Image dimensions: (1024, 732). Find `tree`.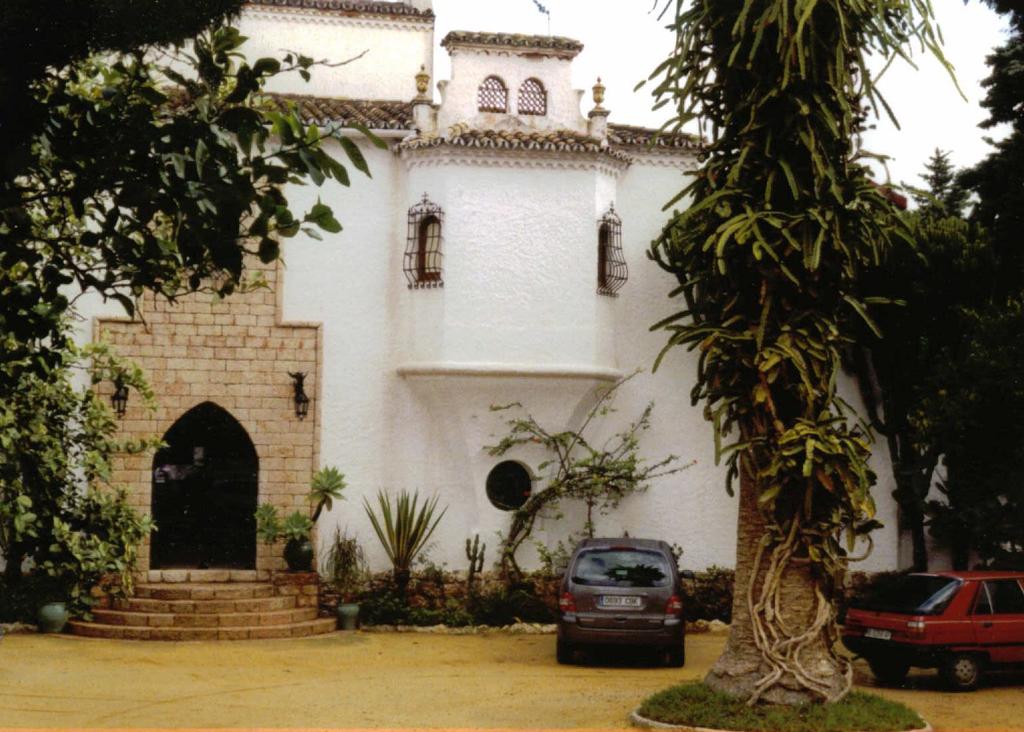
select_region(622, 24, 955, 709).
